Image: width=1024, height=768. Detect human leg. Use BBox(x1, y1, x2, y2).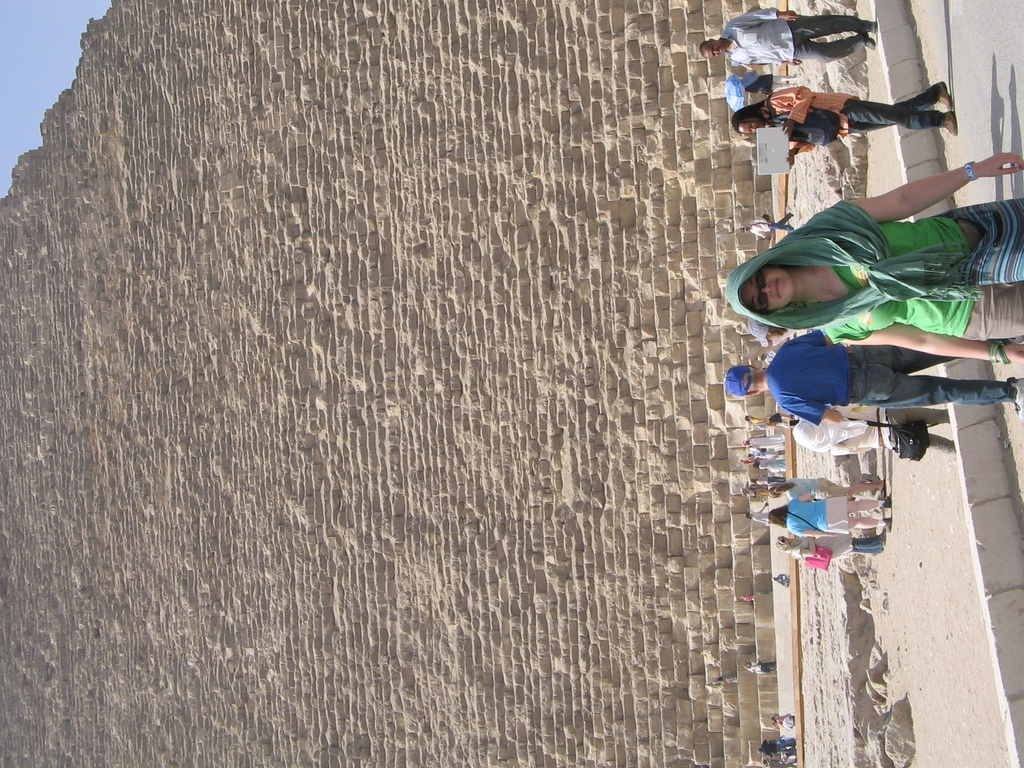
BBox(840, 97, 955, 137).
